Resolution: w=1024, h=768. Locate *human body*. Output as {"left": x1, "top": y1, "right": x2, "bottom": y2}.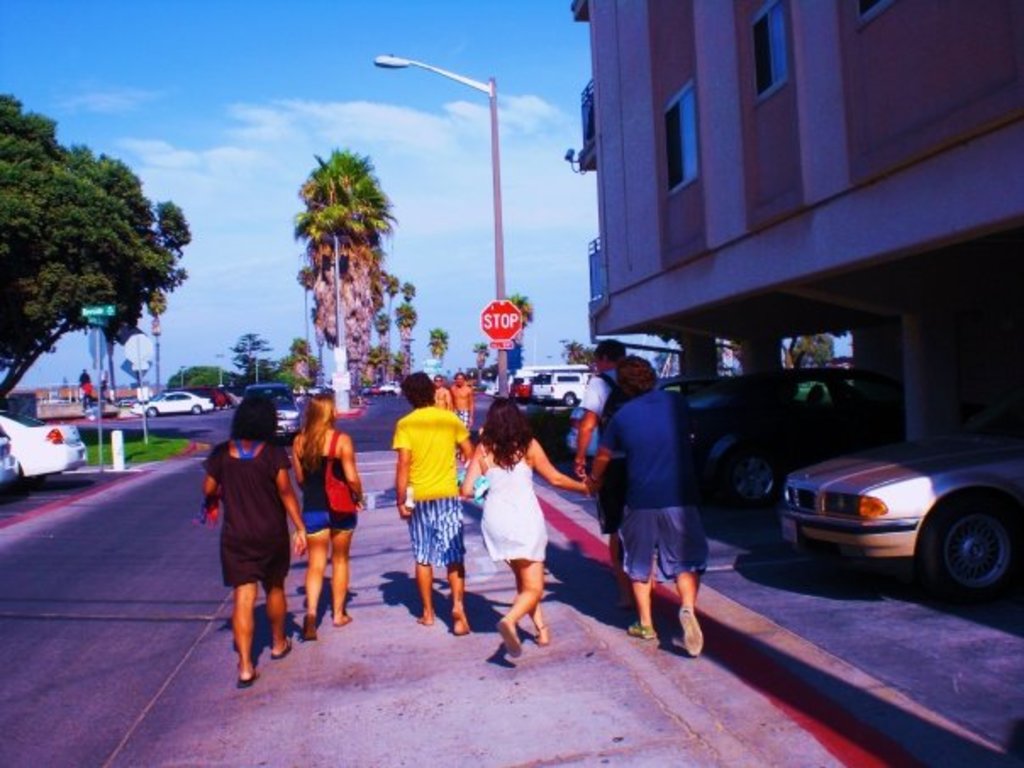
{"left": 556, "top": 358, "right": 632, "bottom": 614}.
